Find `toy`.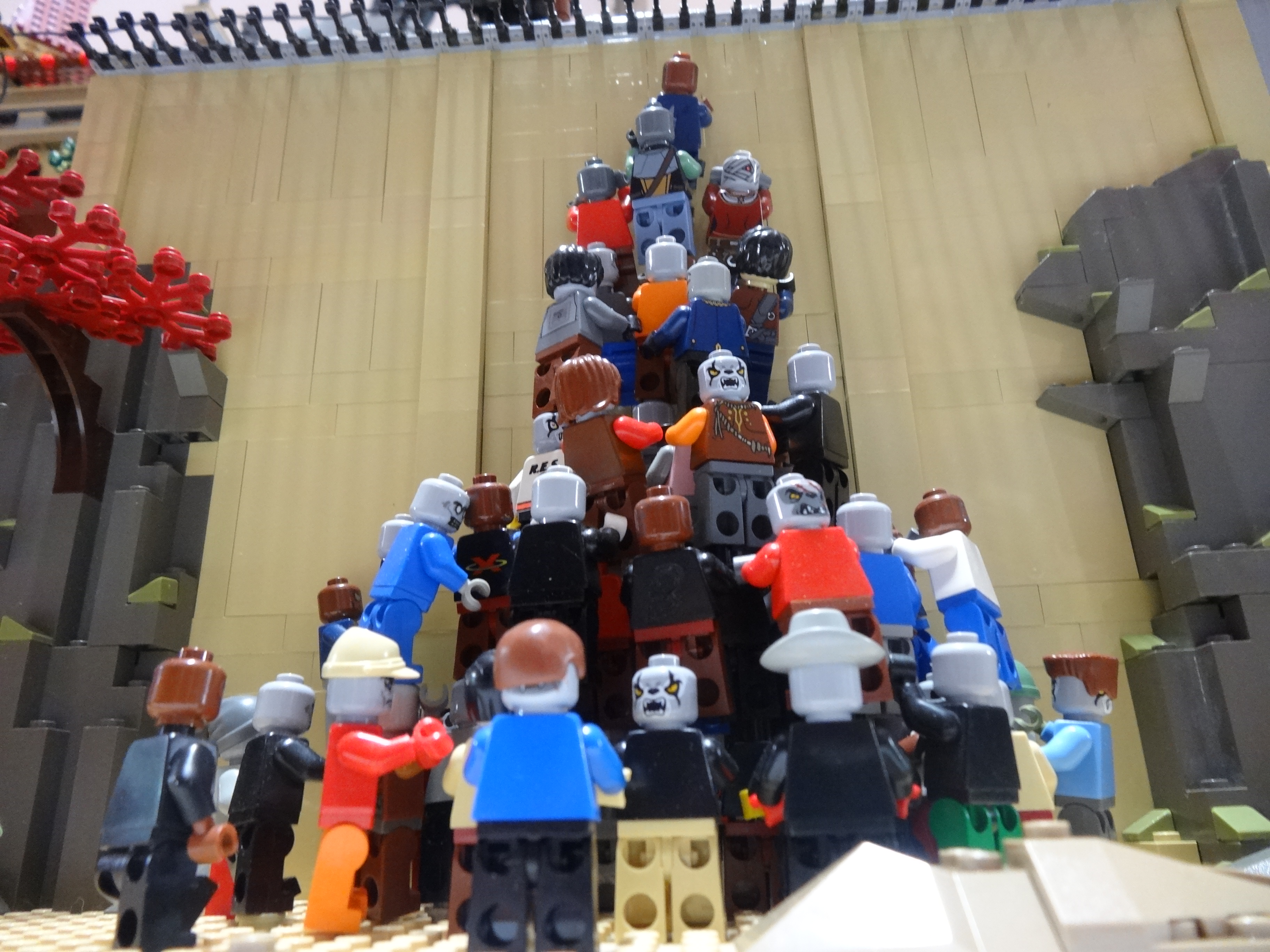
bbox=[215, 170, 260, 269].
